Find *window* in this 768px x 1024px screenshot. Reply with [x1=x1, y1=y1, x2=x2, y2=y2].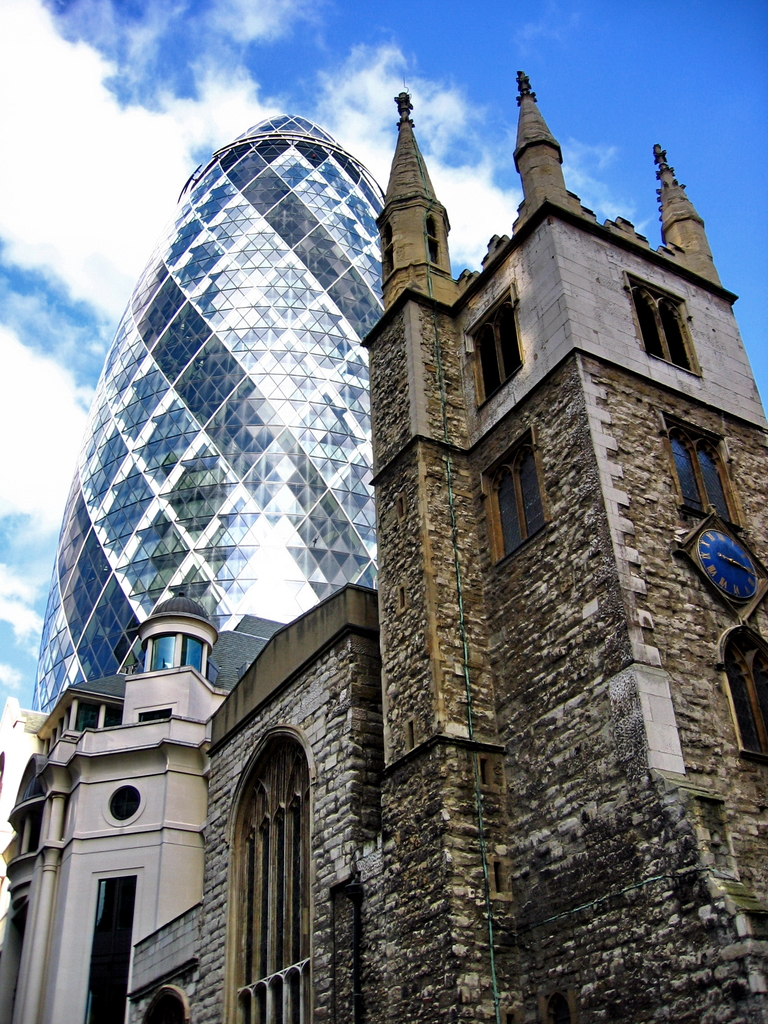
[x1=143, y1=990, x2=190, y2=1023].
